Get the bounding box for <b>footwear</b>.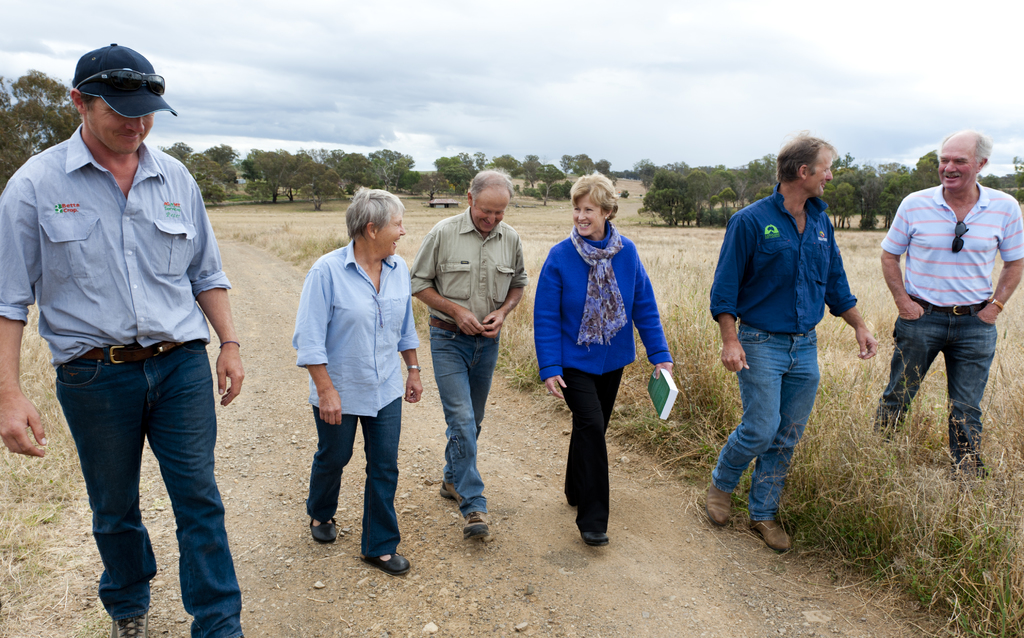
749, 511, 797, 554.
